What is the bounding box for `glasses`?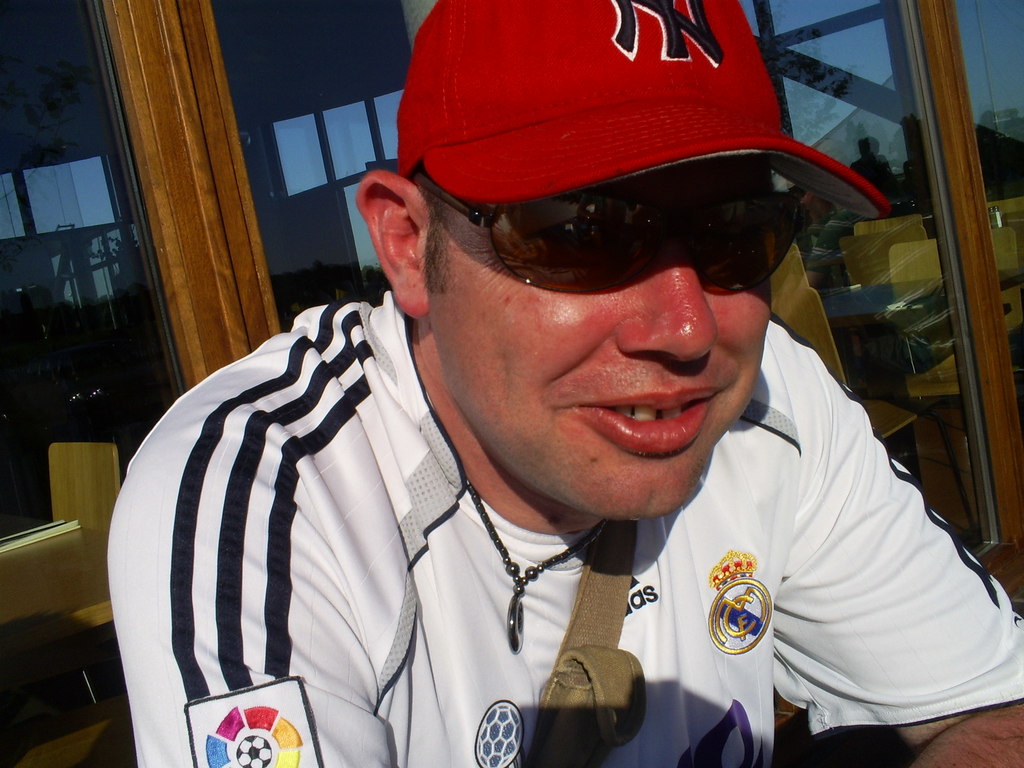
(x1=406, y1=166, x2=811, y2=298).
